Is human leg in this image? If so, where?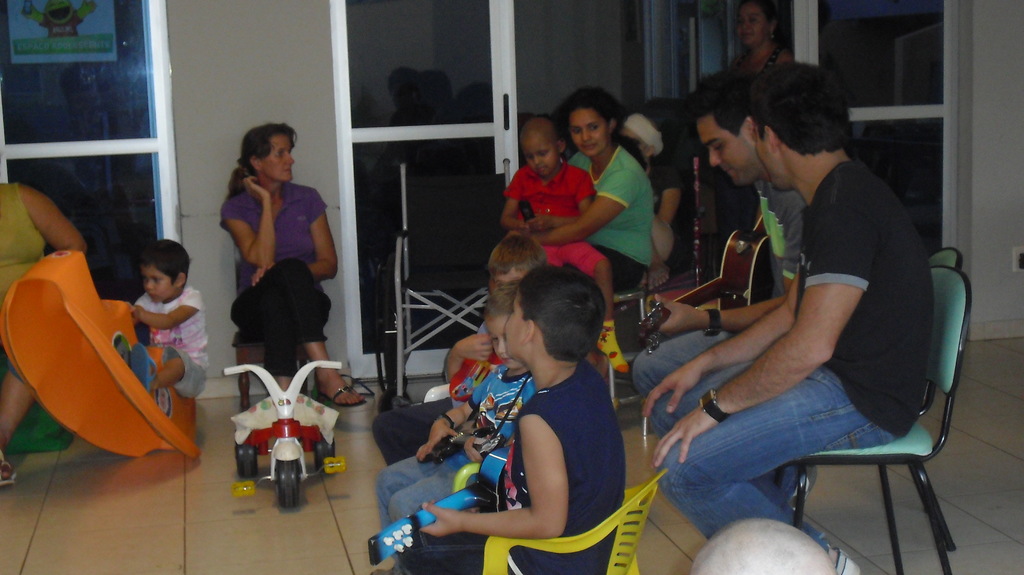
Yes, at [x1=629, y1=325, x2=737, y2=404].
